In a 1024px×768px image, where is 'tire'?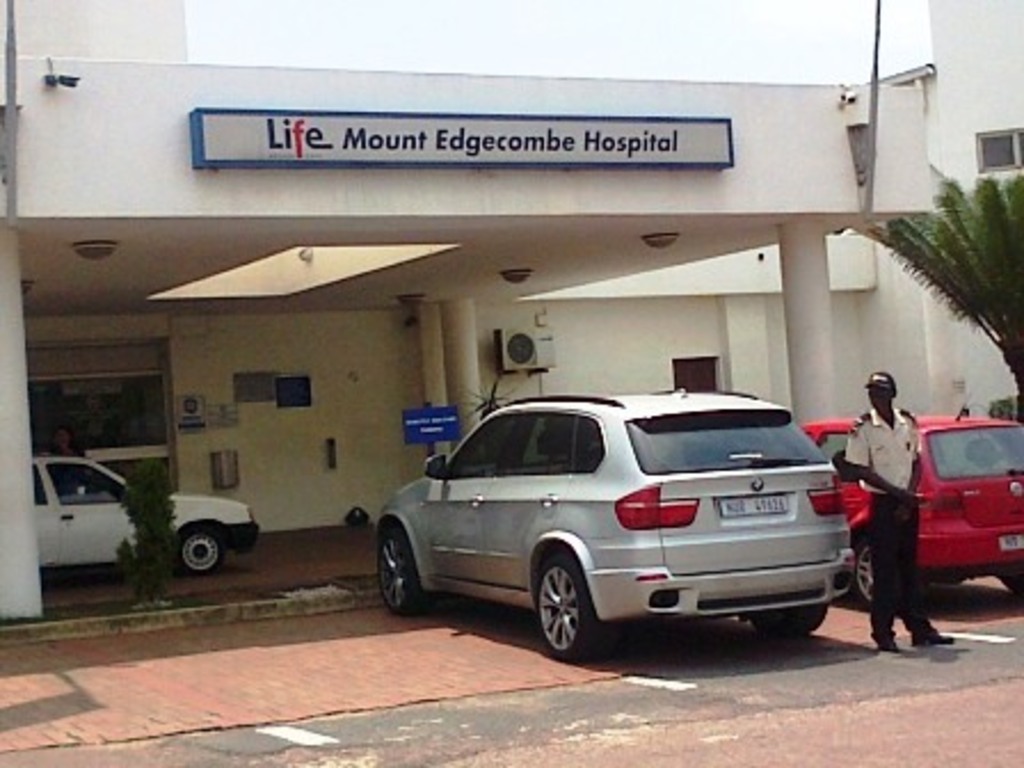
Rect(178, 530, 213, 571).
